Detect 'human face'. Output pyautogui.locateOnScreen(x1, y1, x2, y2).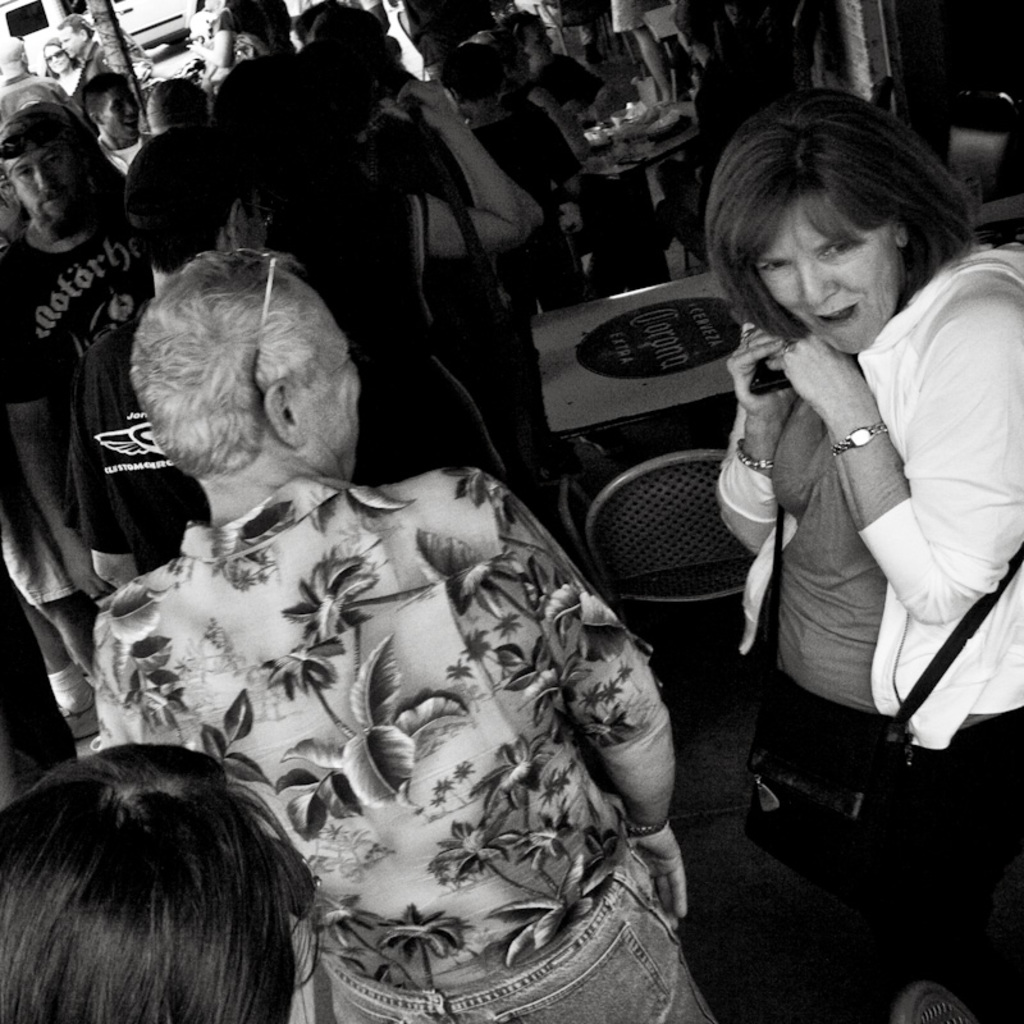
pyautogui.locateOnScreen(56, 20, 87, 52).
